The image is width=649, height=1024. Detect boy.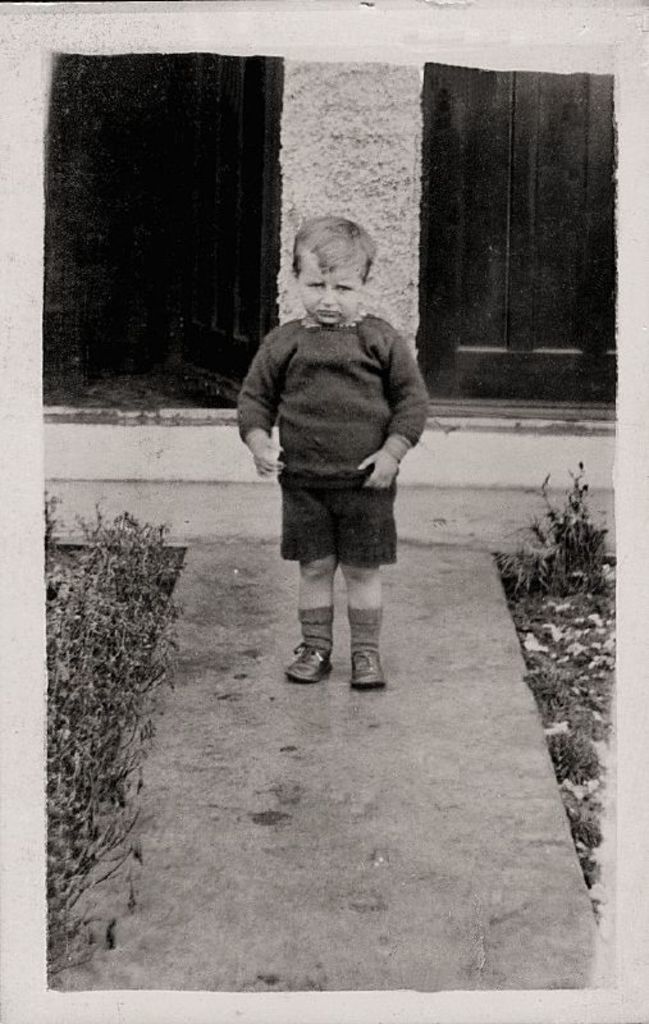
Detection: [left=233, top=215, right=430, bottom=689].
